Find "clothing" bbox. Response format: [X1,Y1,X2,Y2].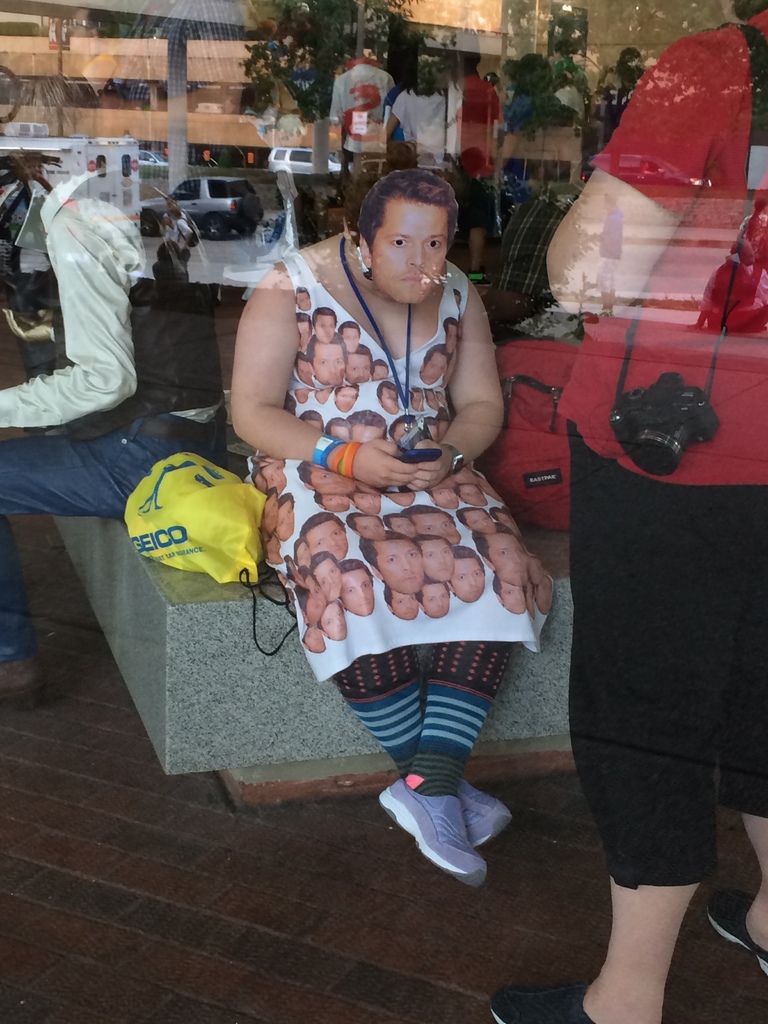
[259,259,536,779].
